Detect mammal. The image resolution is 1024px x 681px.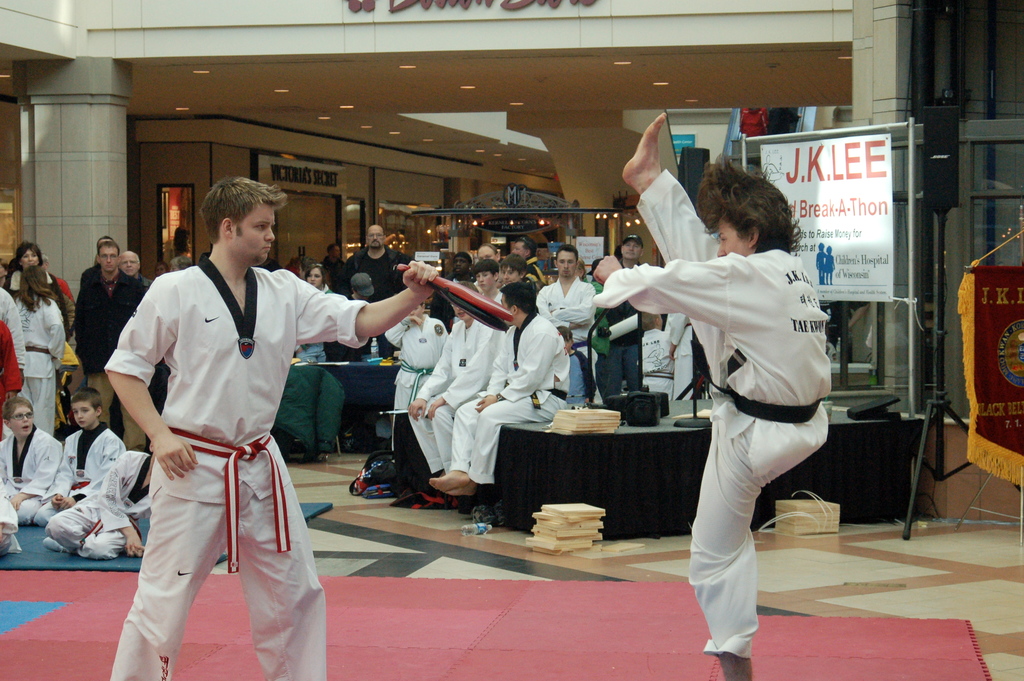
<region>472, 256, 506, 302</region>.
